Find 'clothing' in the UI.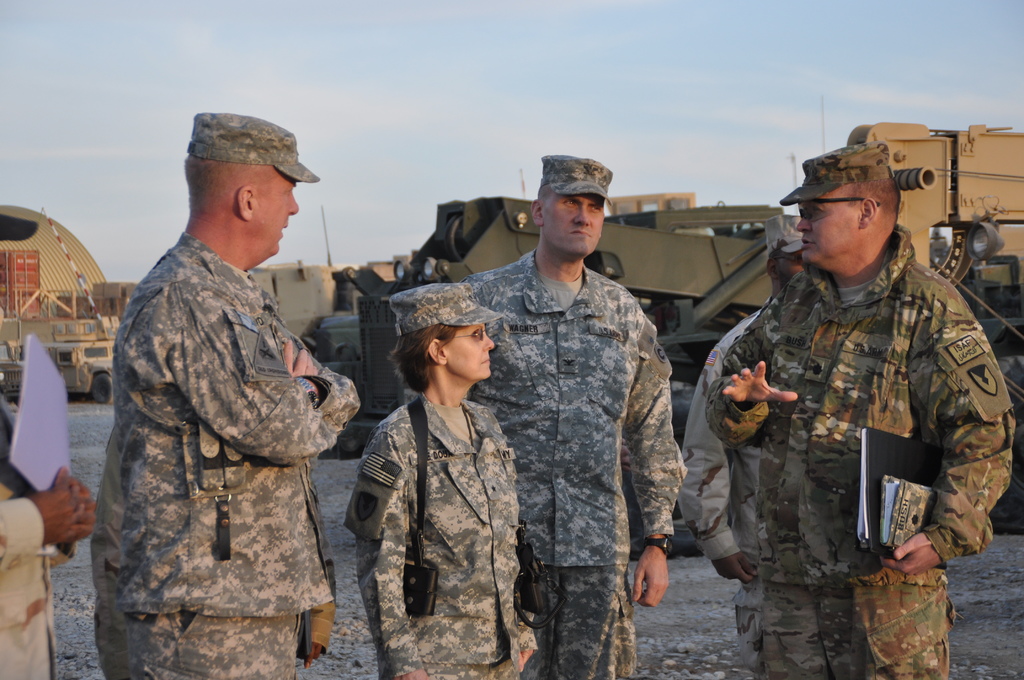
UI element at [676,294,764,674].
